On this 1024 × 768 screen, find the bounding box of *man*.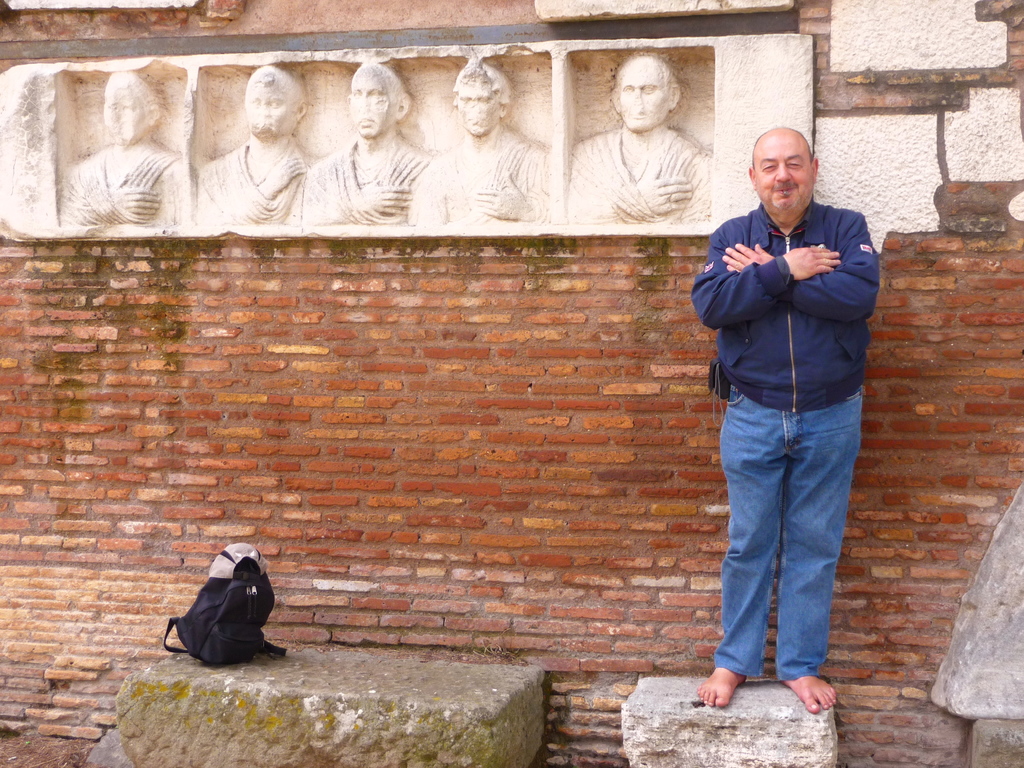
Bounding box: bbox=[682, 126, 881, 698].
